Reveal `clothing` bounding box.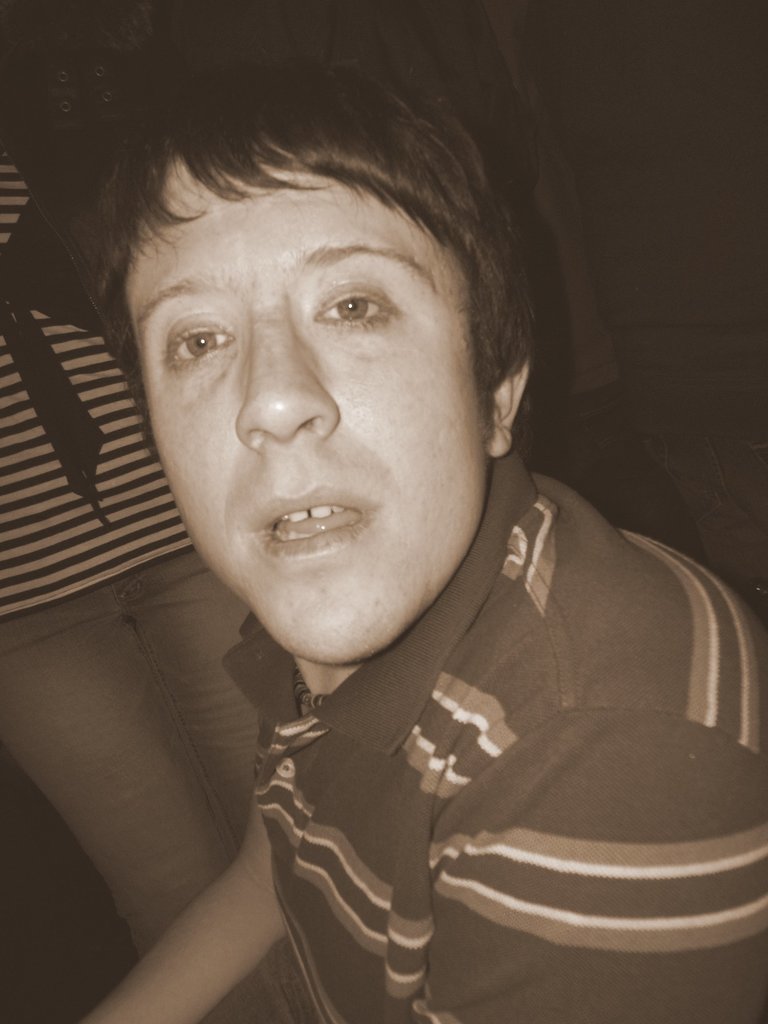
Revealed: pyautogui.locateOnScreen(0, 61, 292, 1023).
